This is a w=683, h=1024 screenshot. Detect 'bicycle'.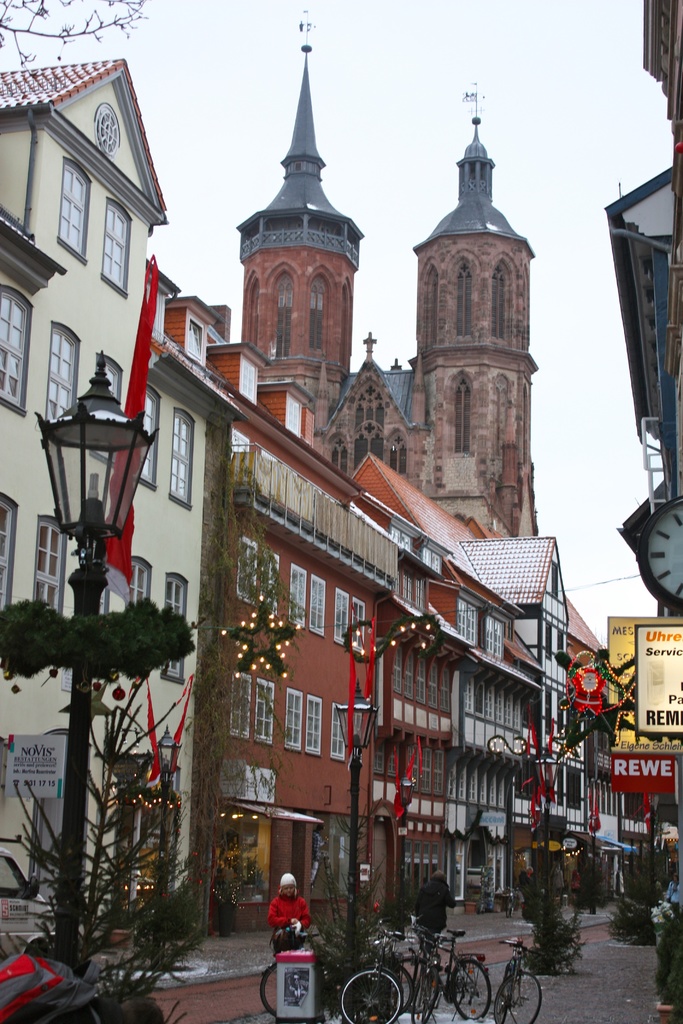
413,925,445,1023.
